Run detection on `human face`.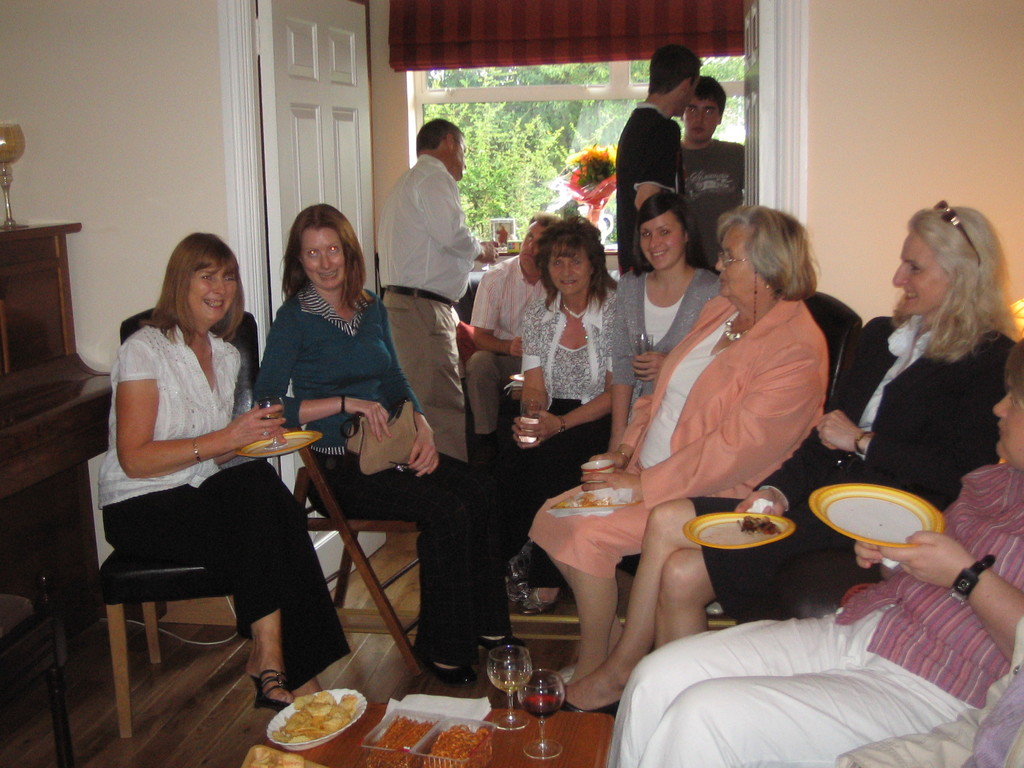
Result: 454 137 467 178.
